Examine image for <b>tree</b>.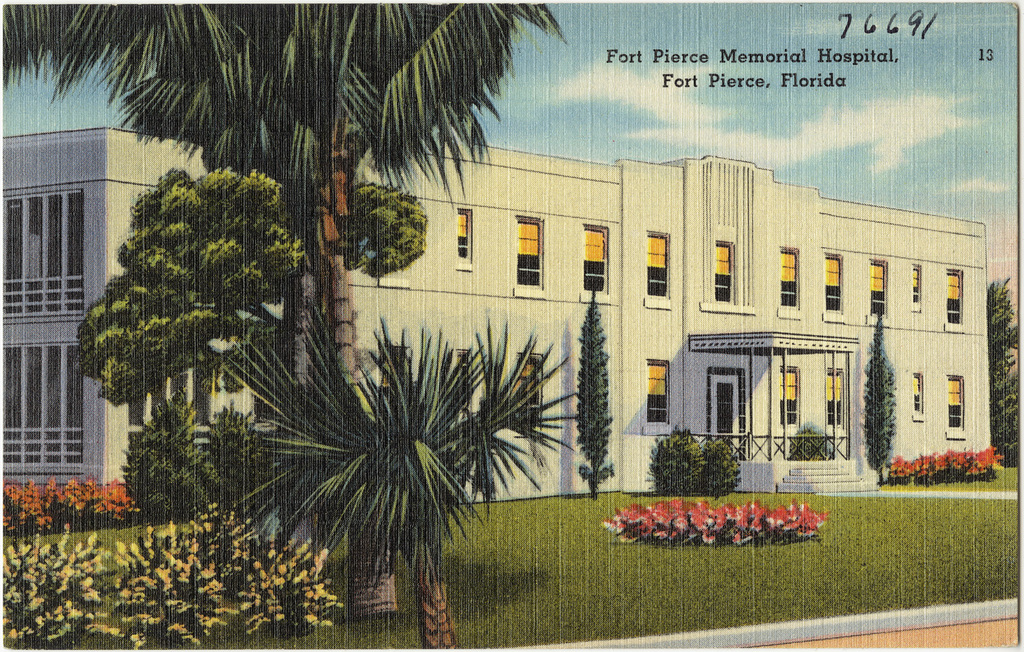
Examination result: bbox=(1, 3, 563, 407).
